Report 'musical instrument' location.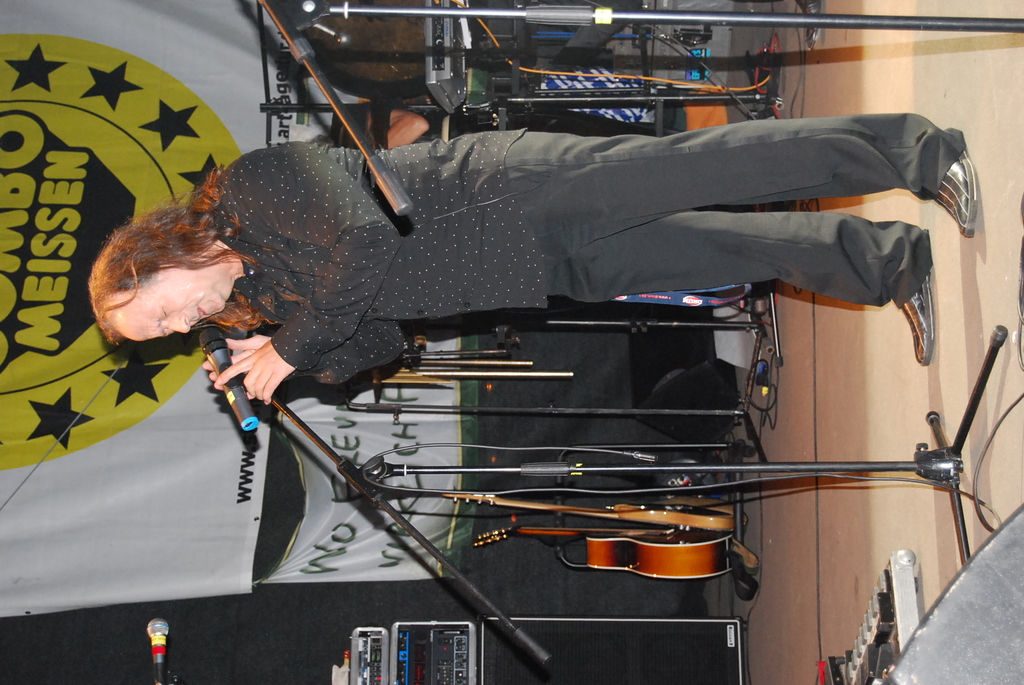
Report: [475,519,737,585].
